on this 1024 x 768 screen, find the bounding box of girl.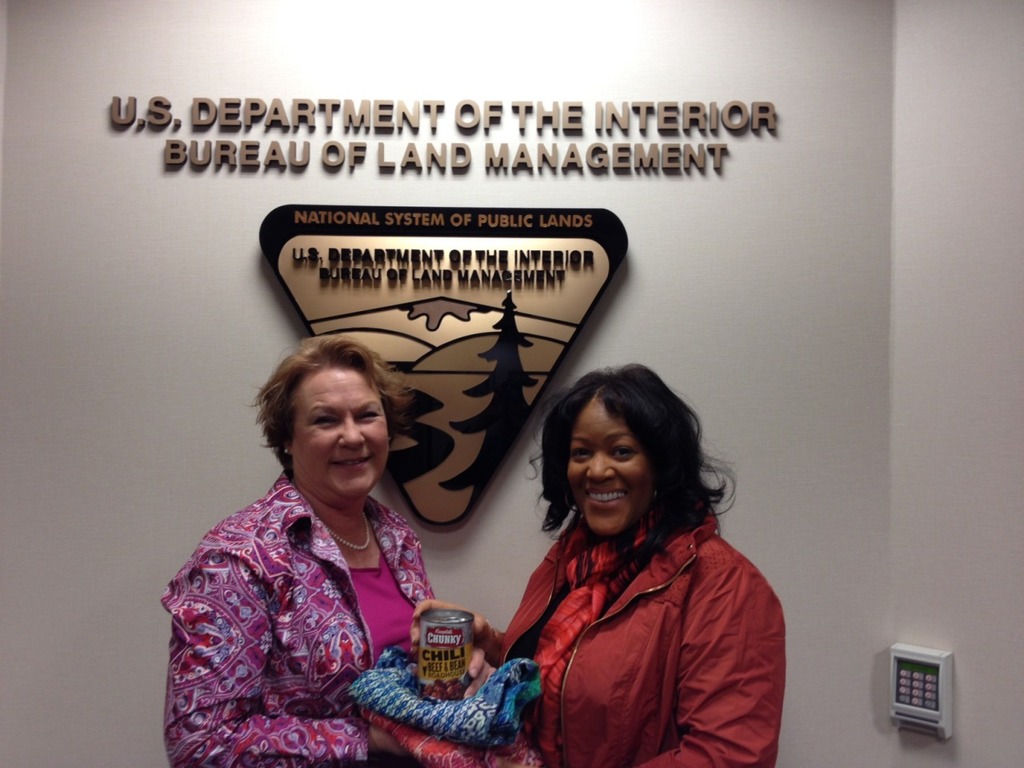
Bounding box: pyautogui.locateOnScreen(406, 358, 790, 767).
